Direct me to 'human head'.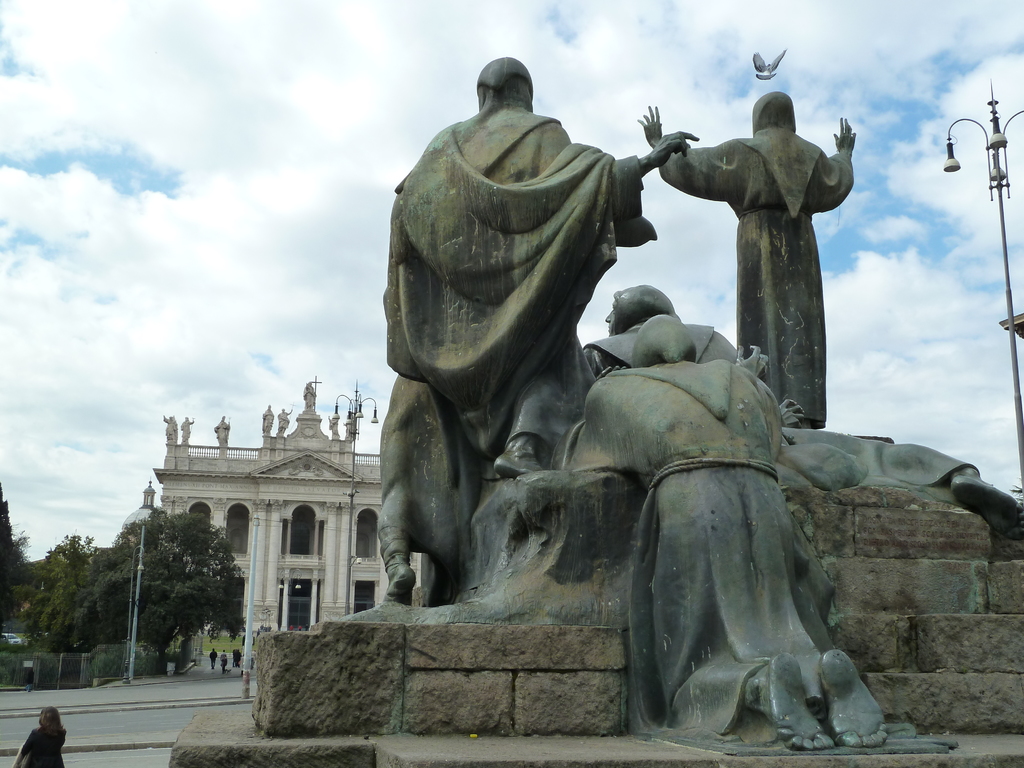
Direction: x1=40, y1=704, x2=60, y2=732.
